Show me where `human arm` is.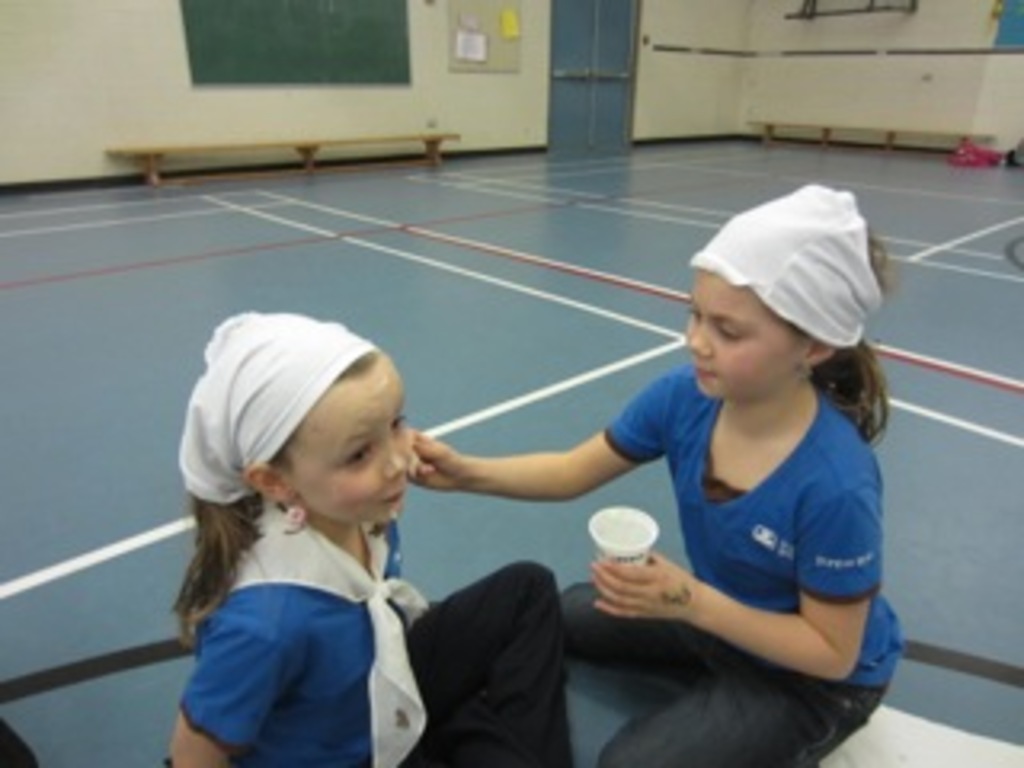
`human arm` is at 406:365:682:509.
